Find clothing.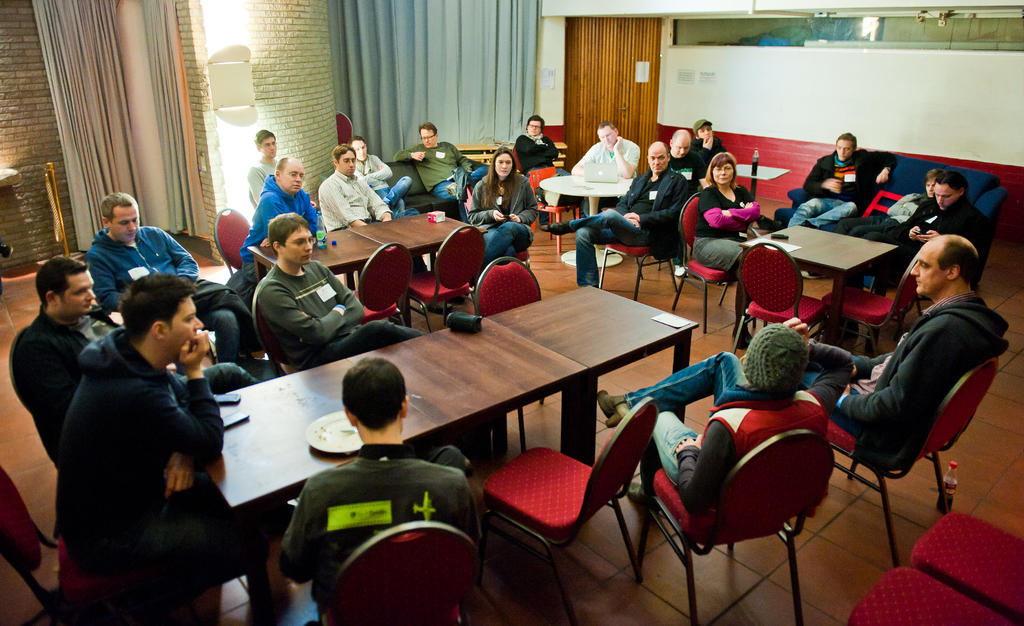
detection(466, 169, 536, 263).
